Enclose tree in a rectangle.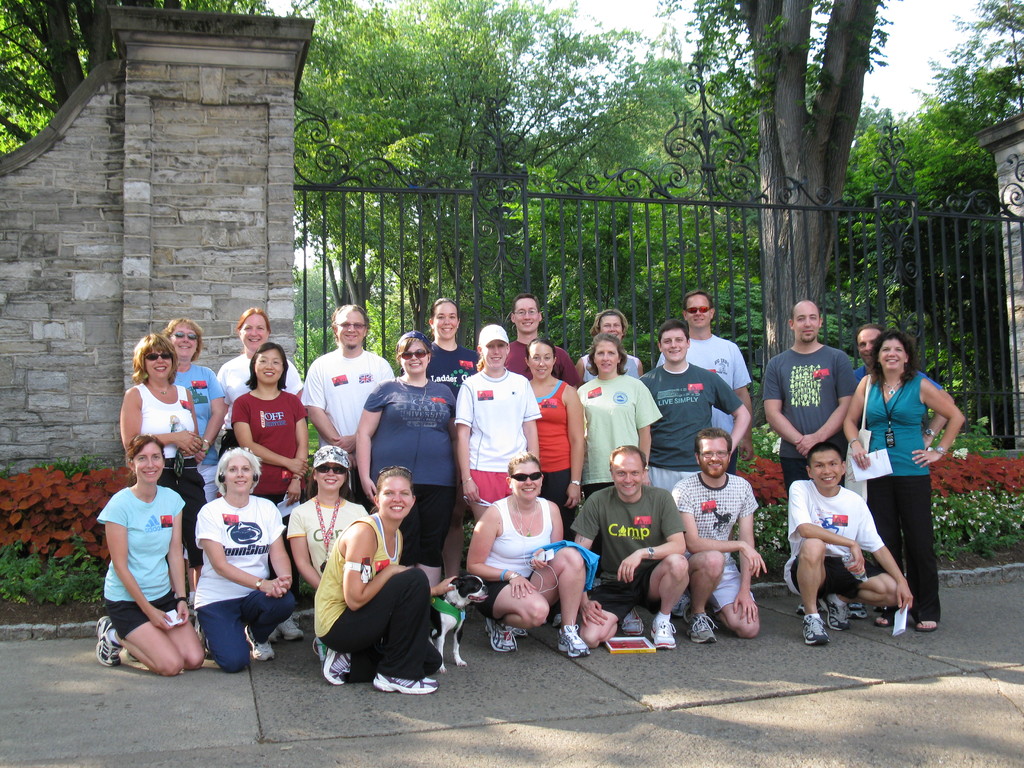
detection(0, 0, 191, 163).
